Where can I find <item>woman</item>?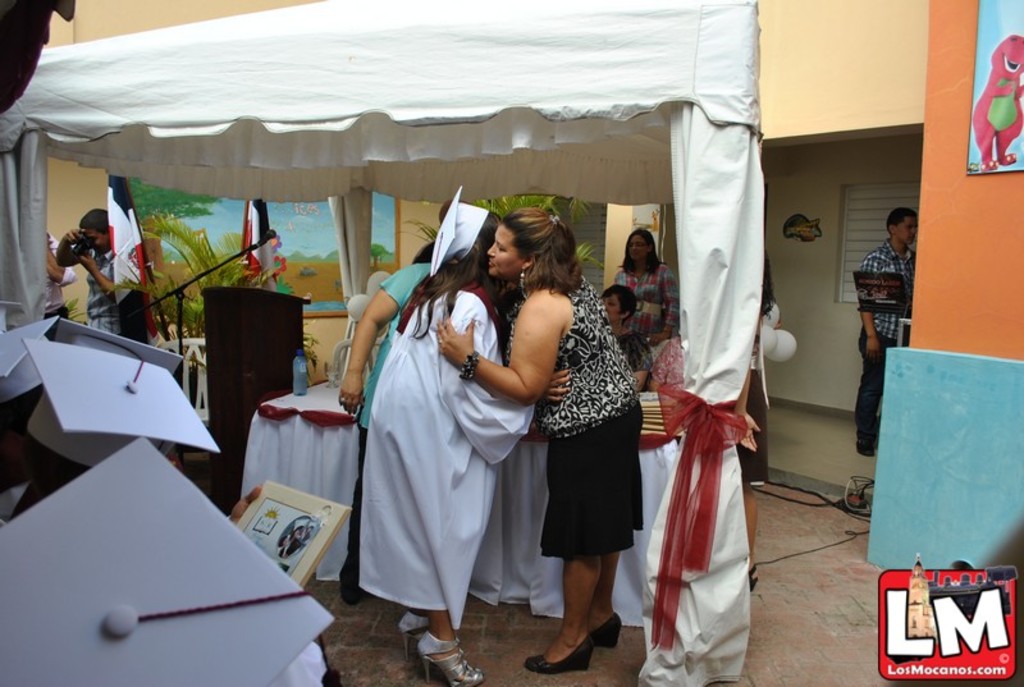
You can find it at (left=604, top=284, right=652, bottom=386).
